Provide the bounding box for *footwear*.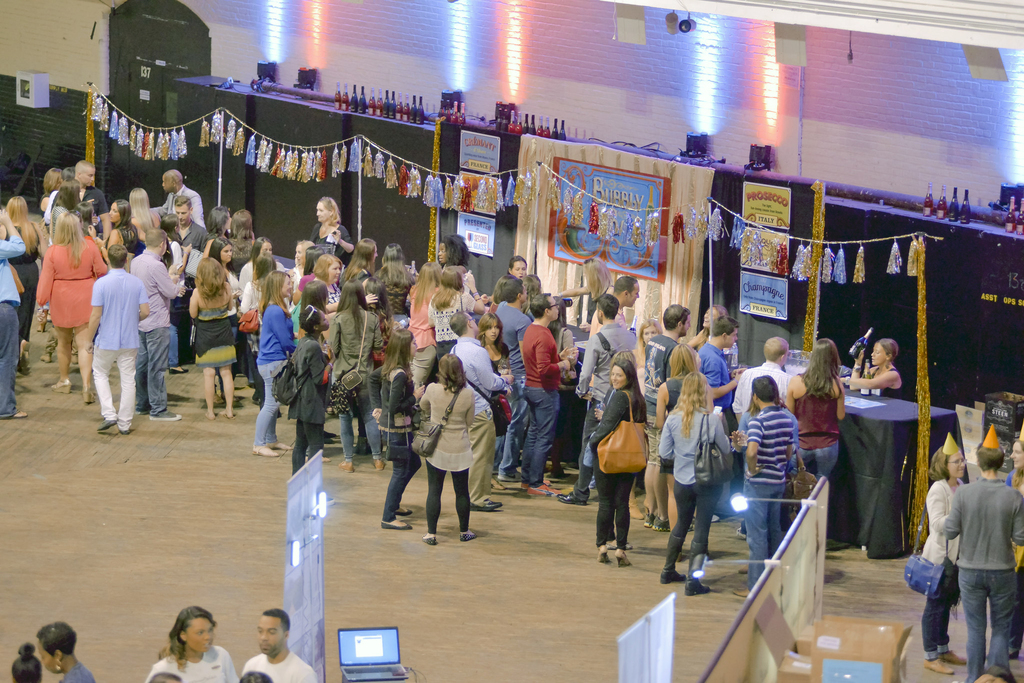
bbox=[339, 461, 353, 474].
